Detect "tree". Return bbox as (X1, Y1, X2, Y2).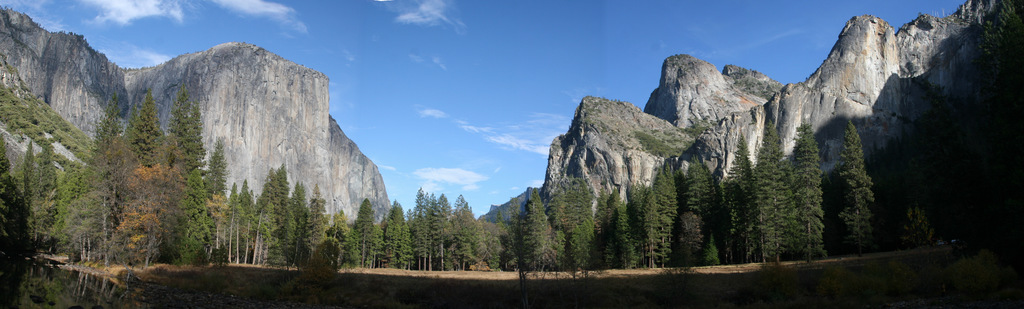
(673, 214, 707, 265).
